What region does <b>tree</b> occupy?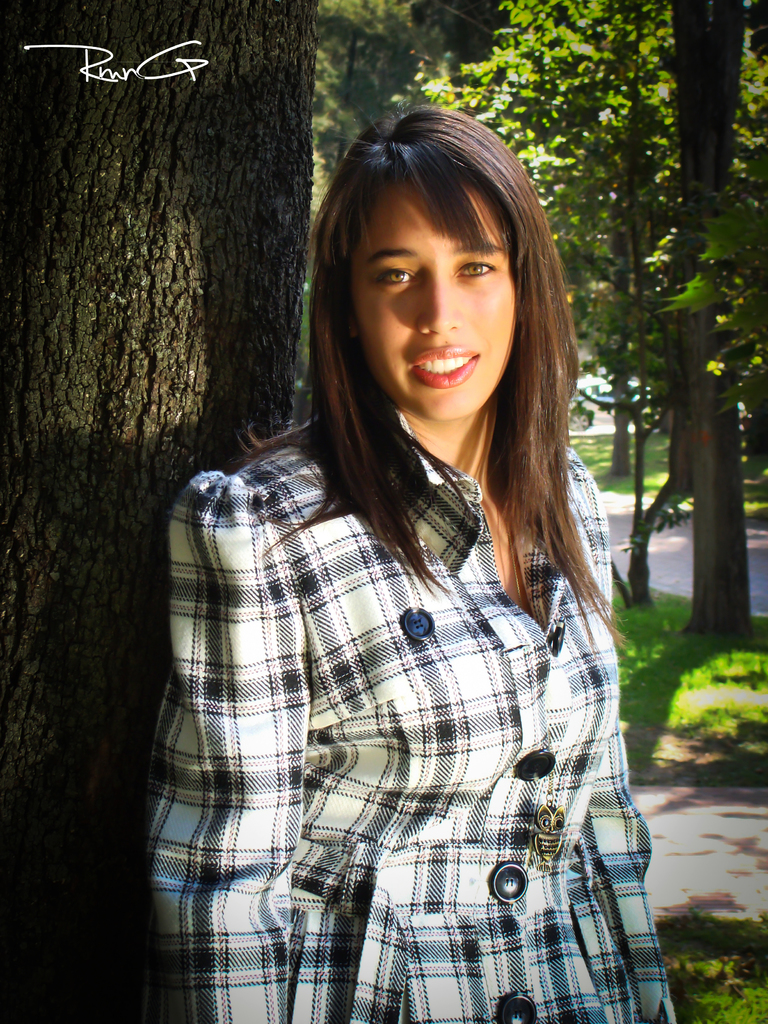
Rect(280, 1, 445, 430).
